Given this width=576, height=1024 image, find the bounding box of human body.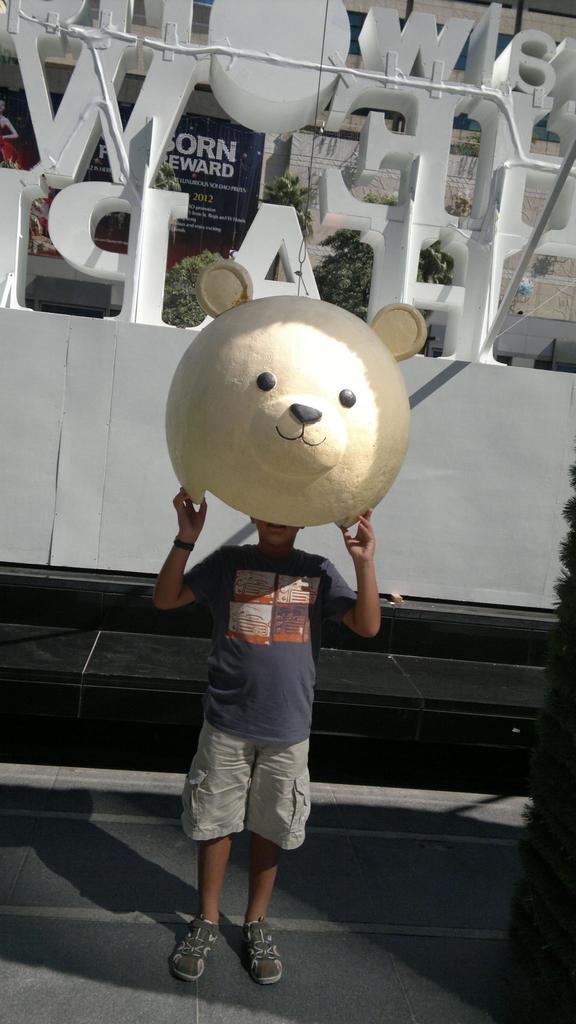
{"left": 151, "top": 490, "right": 382, "bottom": 993}.
